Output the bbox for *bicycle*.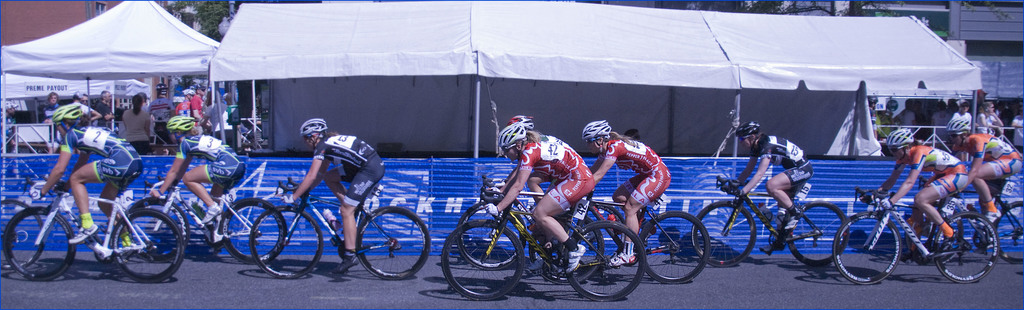
4, 138, 180, 284.
